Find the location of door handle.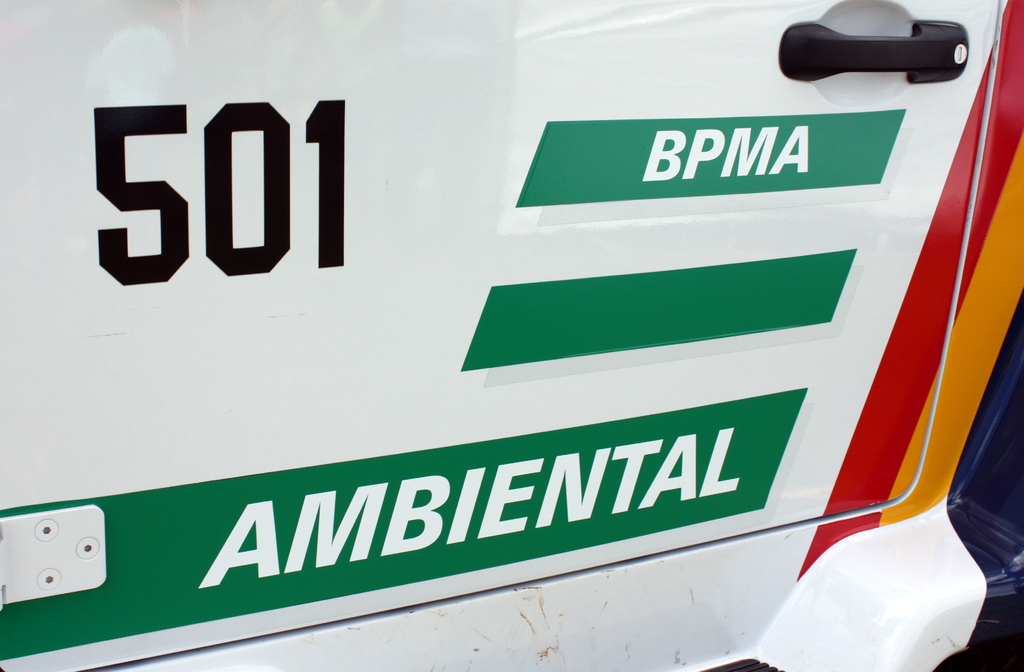
Location: Rect(775, 17, 973, 92).
